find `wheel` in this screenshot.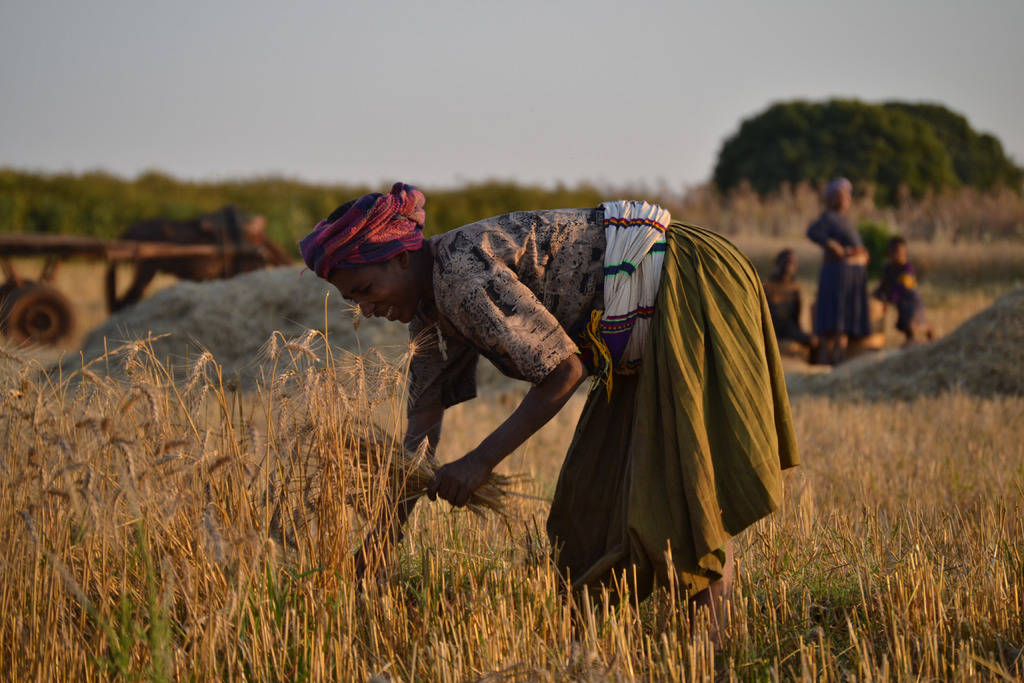
The bounding box for `wheel` is crop(6, 283, 84, 361).
